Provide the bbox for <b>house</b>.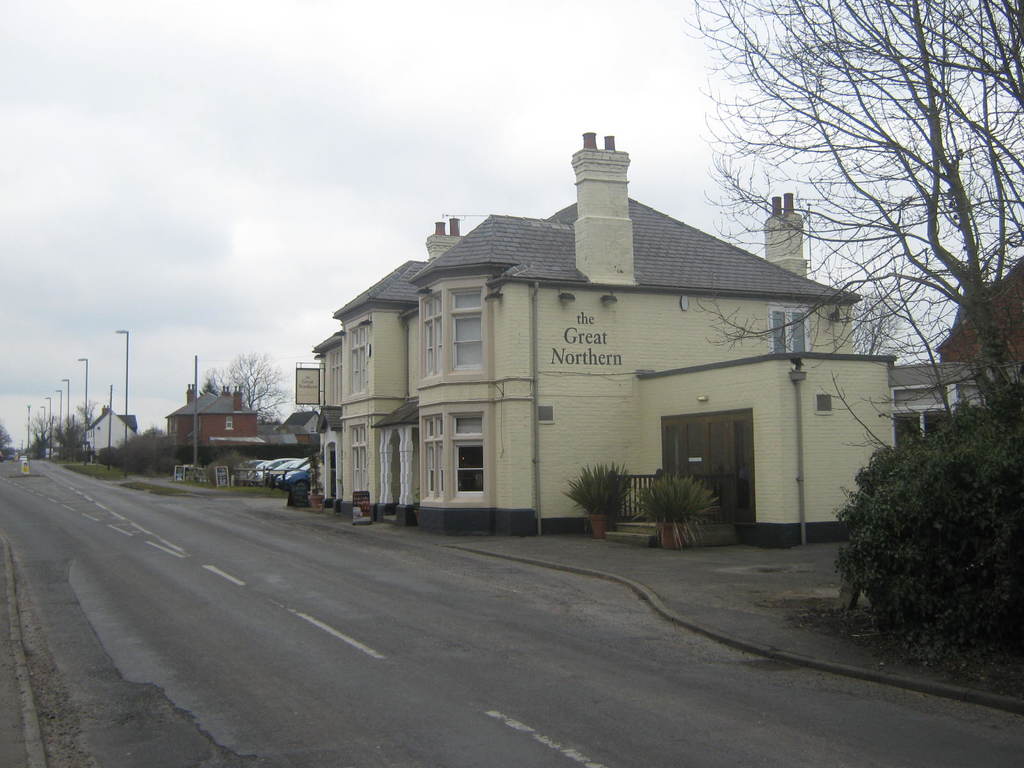
rect(318, 132, 896, 551).
